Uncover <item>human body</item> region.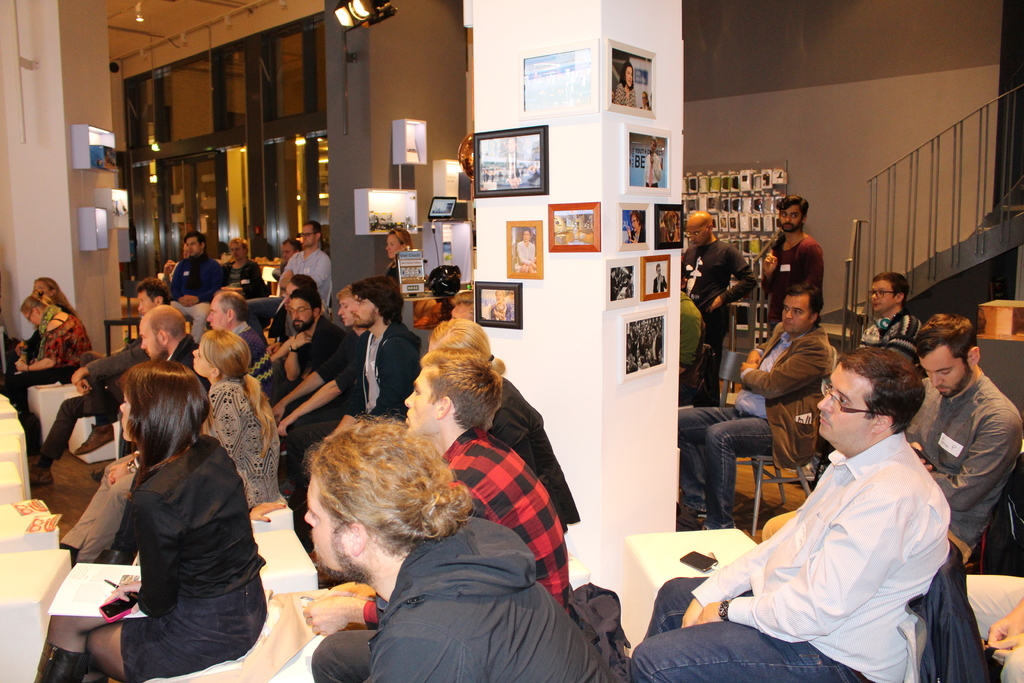
Uncovered: x1=677, y1=323, x2=837, y2=532.
